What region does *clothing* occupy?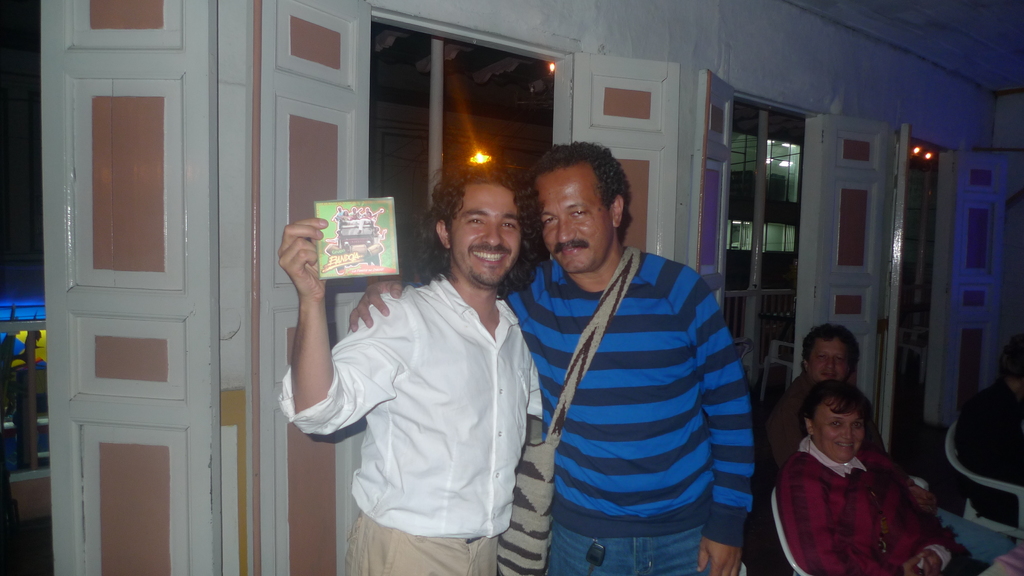
bbox=(954, 376, 1023, 525).
